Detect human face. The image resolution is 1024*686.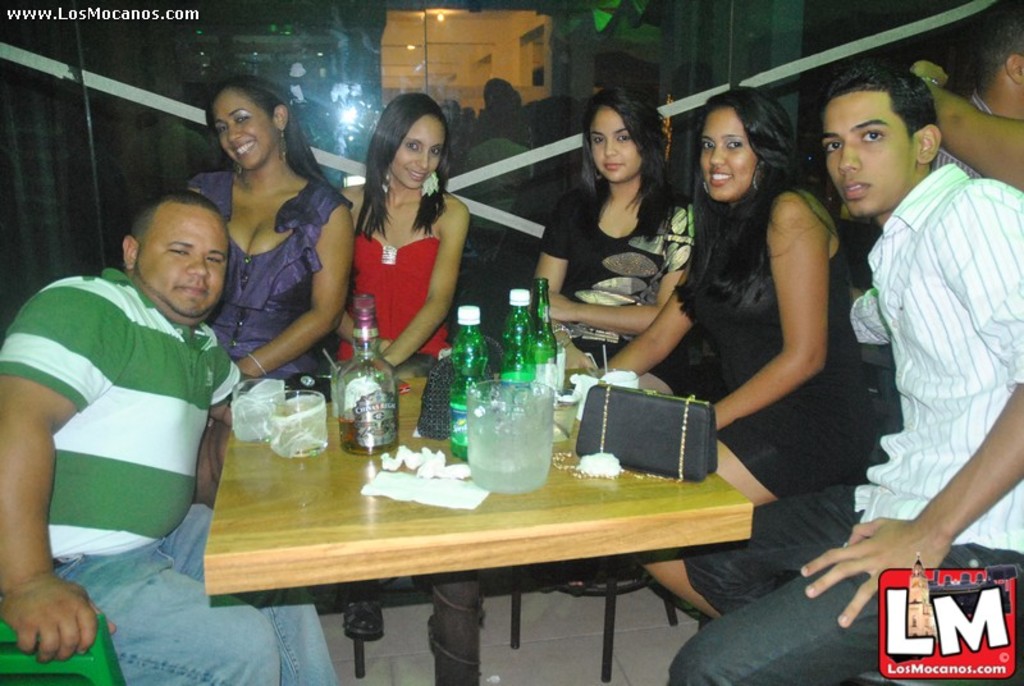
rect(589, 110, 643, 180).
